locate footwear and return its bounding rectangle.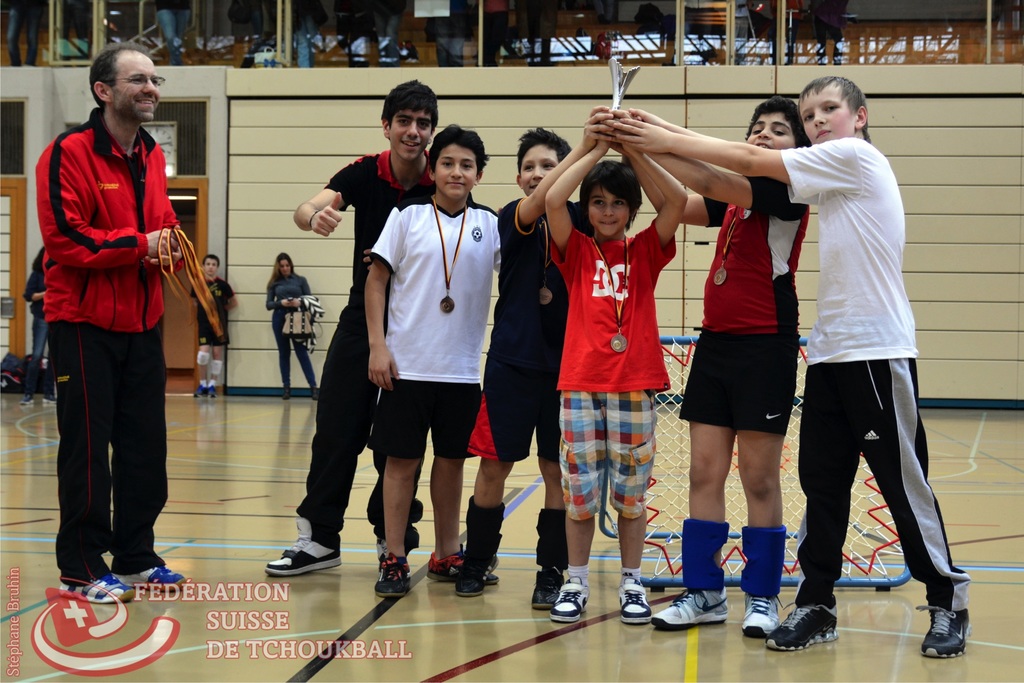
(533, 566, 582, 612).
